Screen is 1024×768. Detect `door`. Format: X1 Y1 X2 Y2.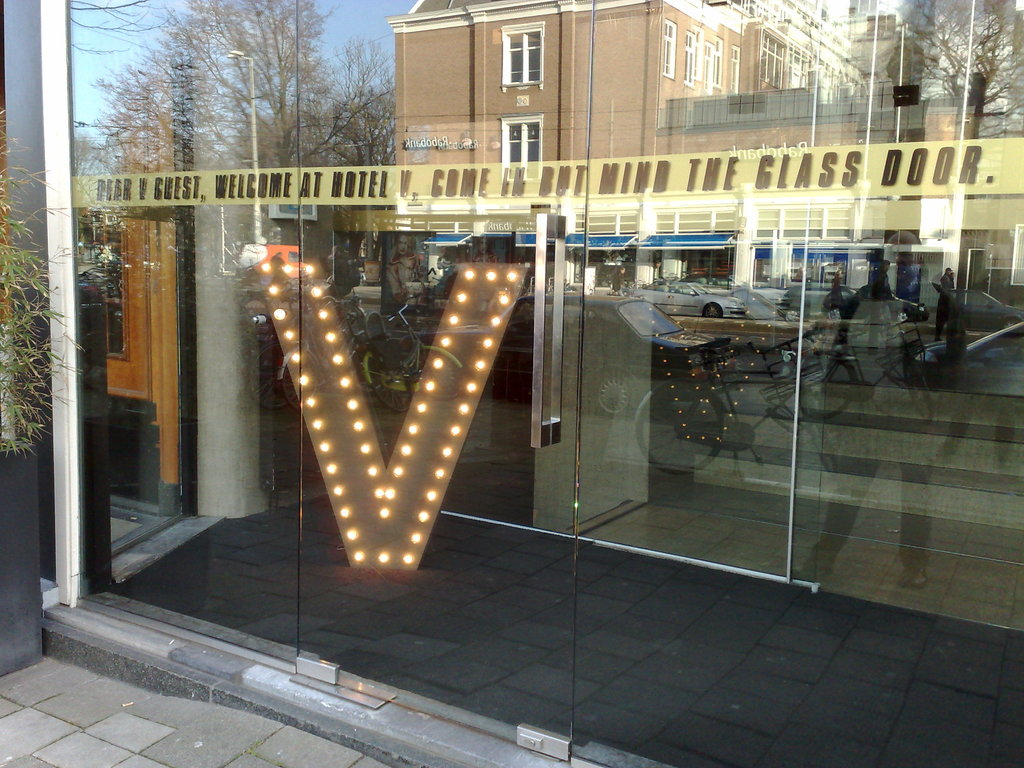
296 0 600 763.
